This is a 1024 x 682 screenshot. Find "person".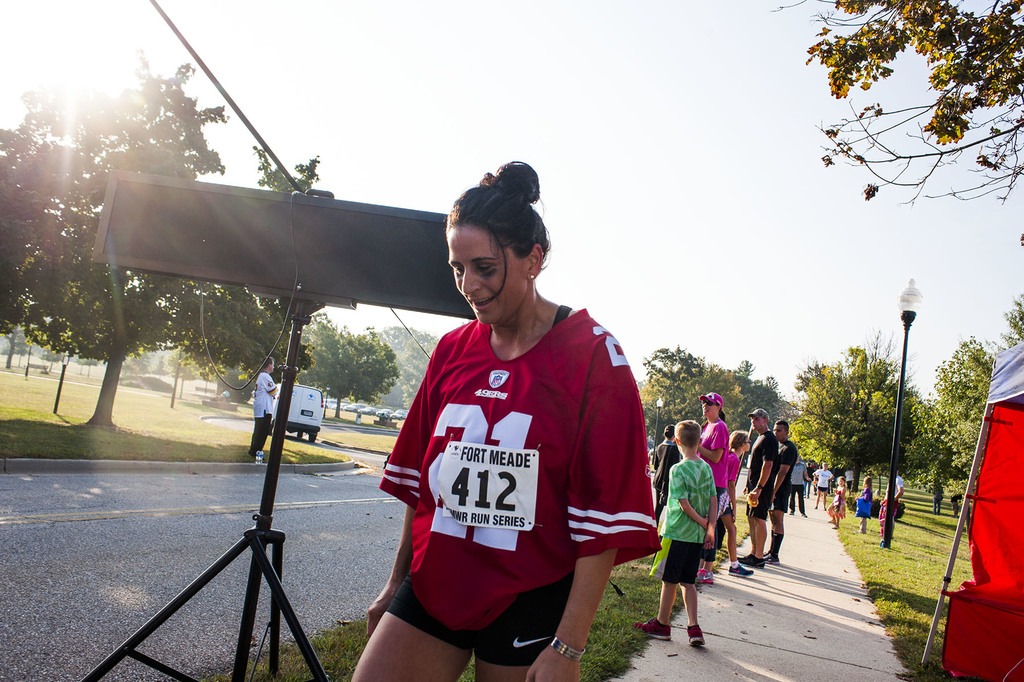
Bounding box: rect(952, 493, 965, 517).
